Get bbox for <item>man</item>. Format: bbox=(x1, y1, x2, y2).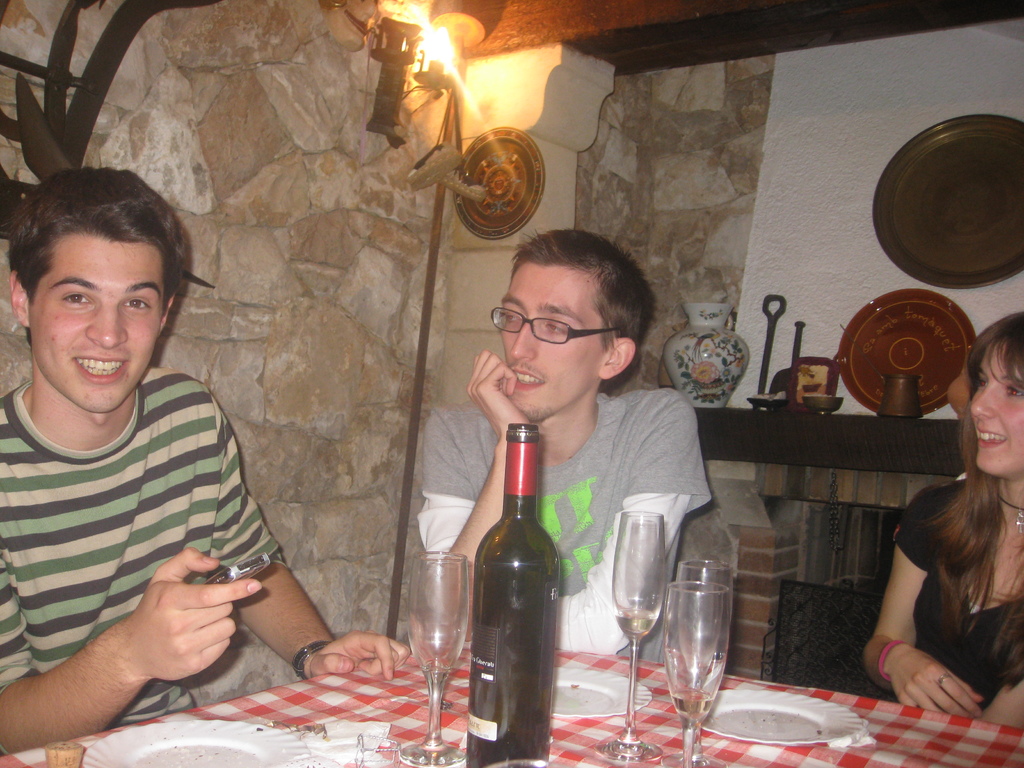
bbox=(406, 228, 728, 660).
